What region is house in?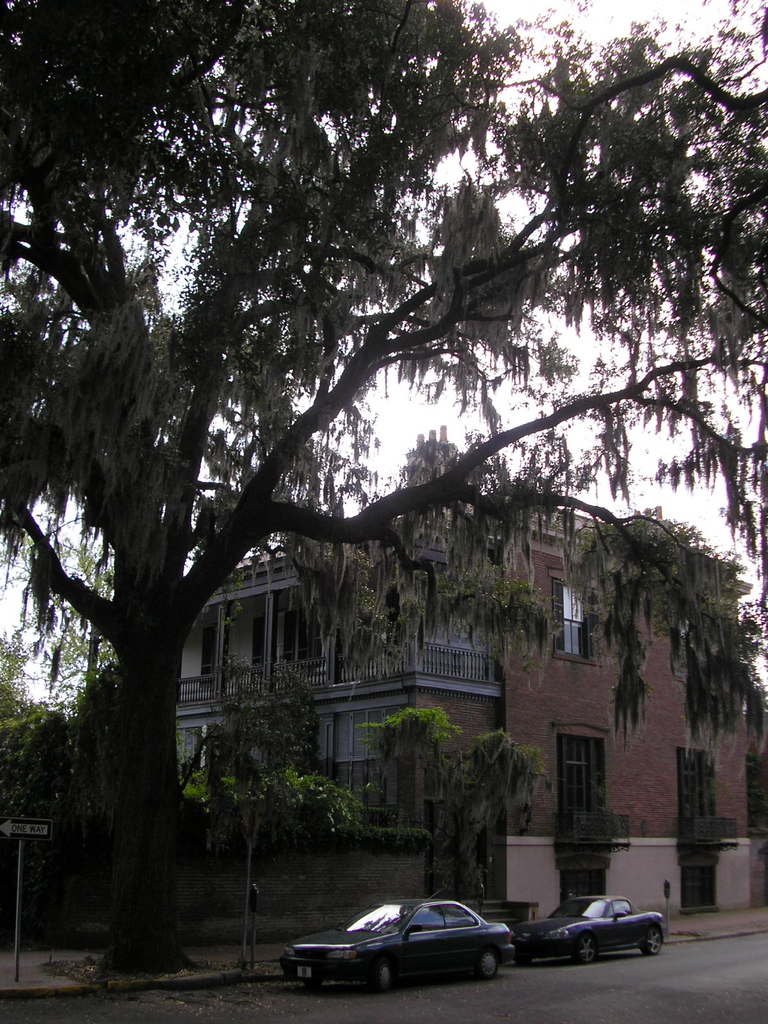
locate(177, 485, 751, 922).
